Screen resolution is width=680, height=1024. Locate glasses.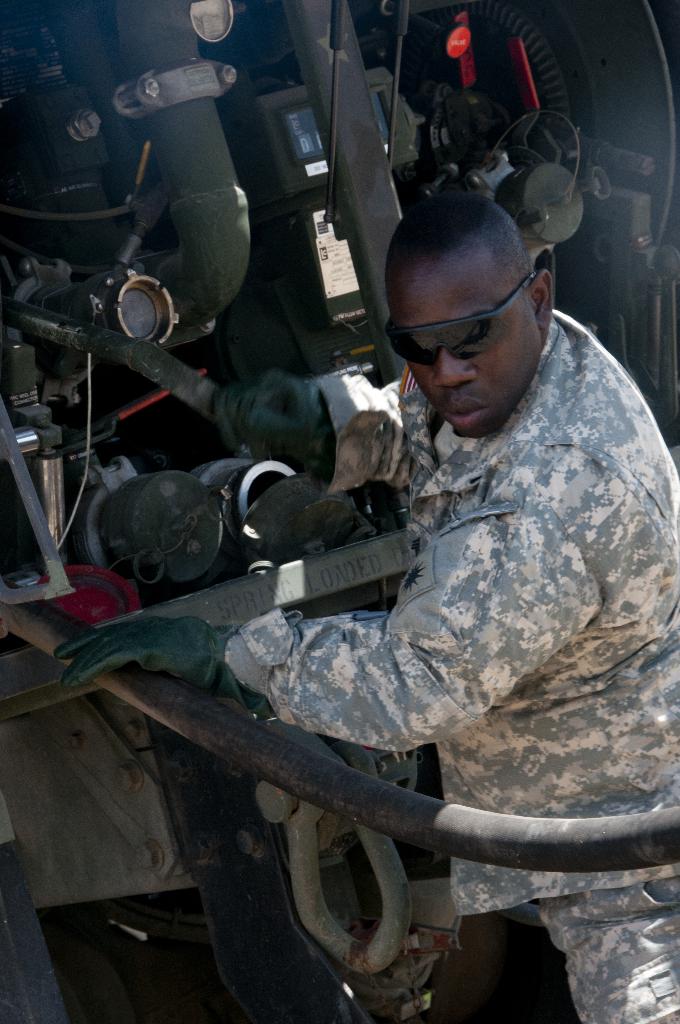
bbox=(393, 275, 551, 360).
